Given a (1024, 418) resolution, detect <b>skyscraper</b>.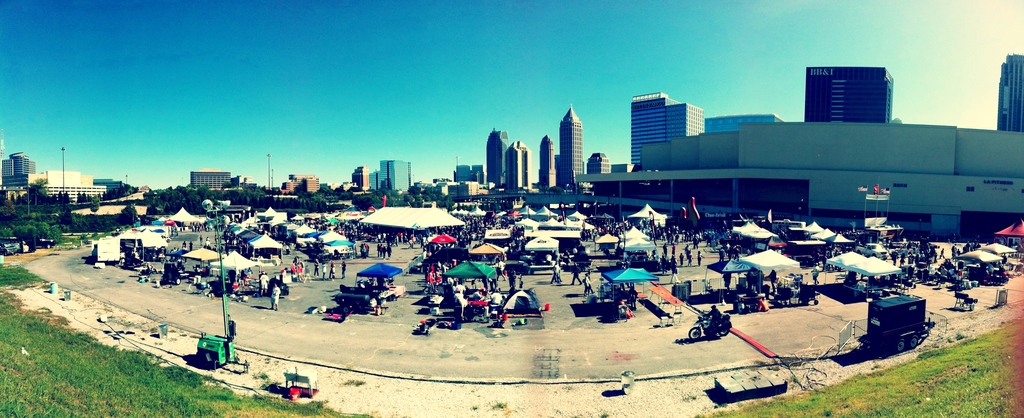
crop(700, 109, 783, 131).
